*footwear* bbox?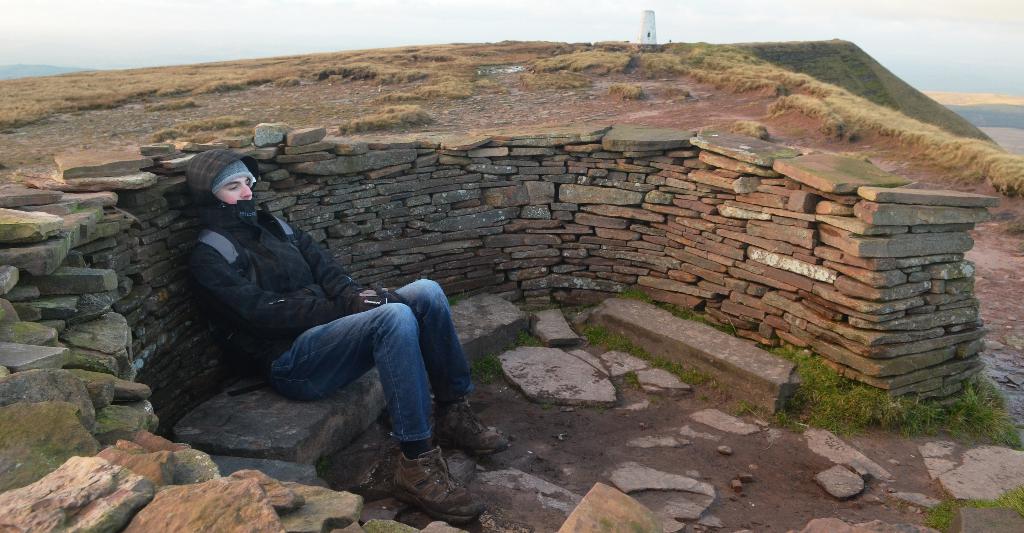
378,449,454,518
